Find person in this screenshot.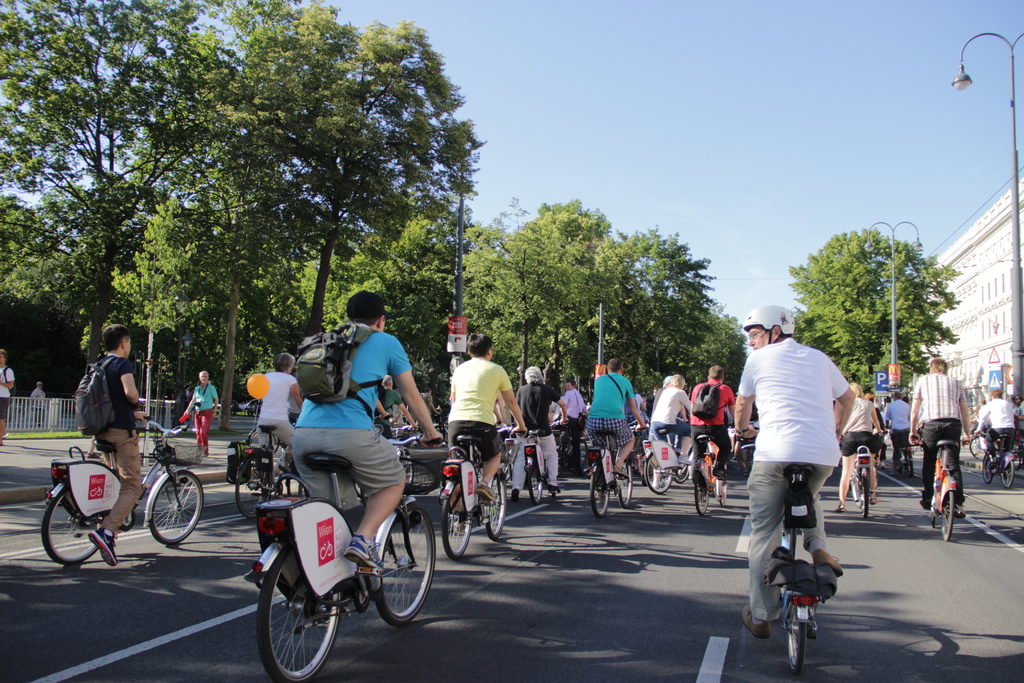
The bounding box for person is rect(968, 383, 1019, 479).
